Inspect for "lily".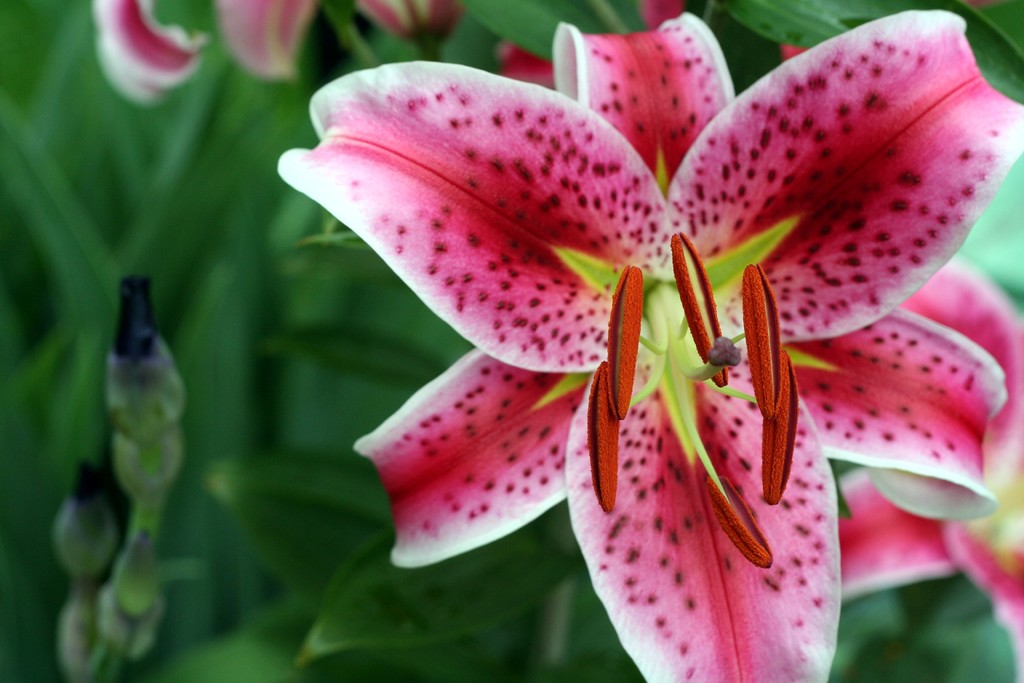
Inspection: (left=93, top=0, right=318, bottom=113).
